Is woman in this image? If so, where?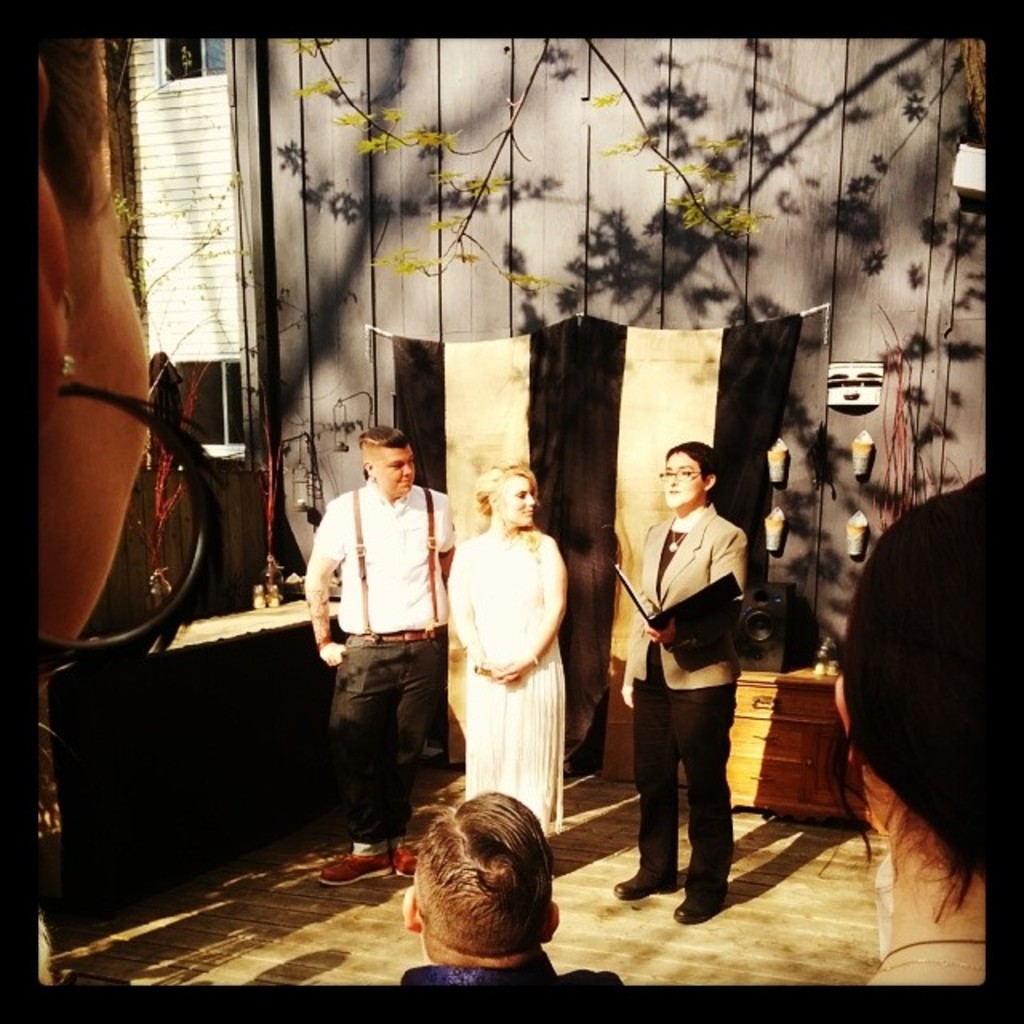
Yes, at <region>446, 459, 570, 835</region>.
